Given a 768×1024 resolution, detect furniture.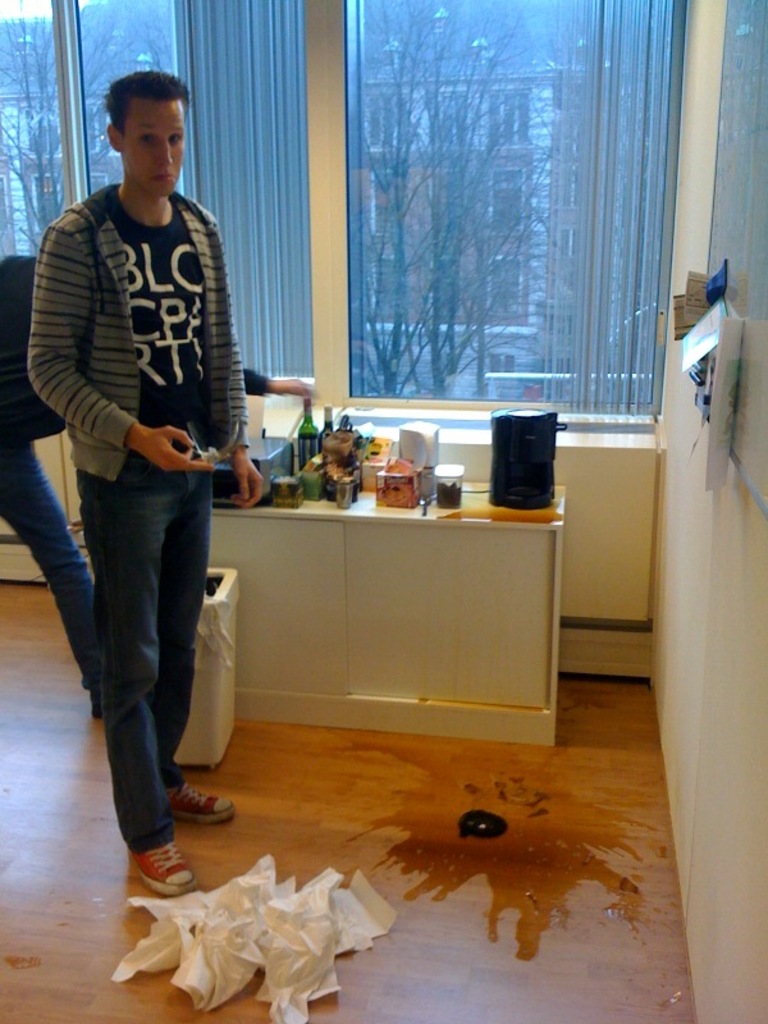
72, 477, 566, 748.
